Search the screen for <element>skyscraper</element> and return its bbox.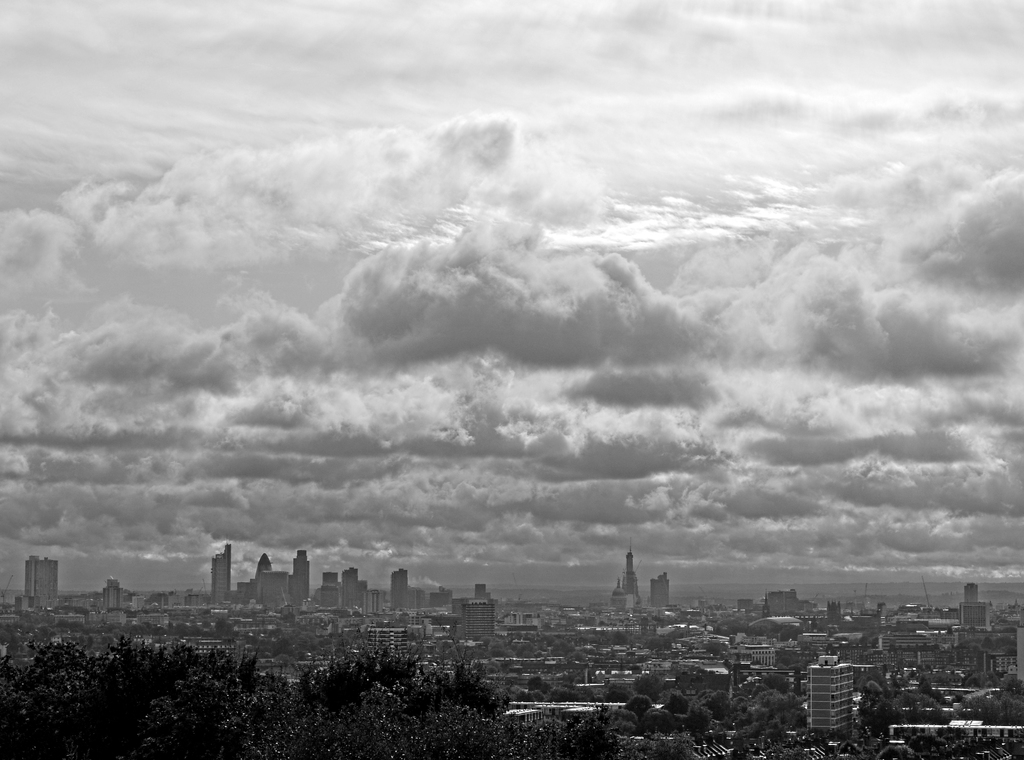
Found: (left=288, top=544, right=312, bottom=602).
